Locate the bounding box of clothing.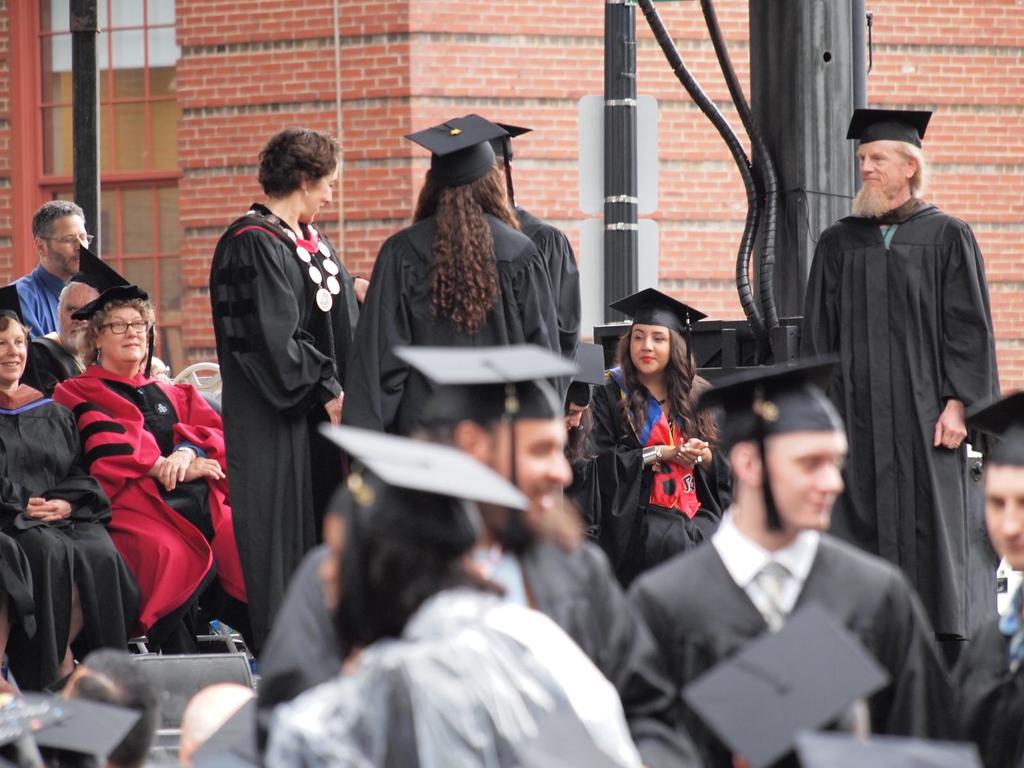
Bounding box: {"x1": 645, "y1": 515, "x2": 952, "y2": 767}.
